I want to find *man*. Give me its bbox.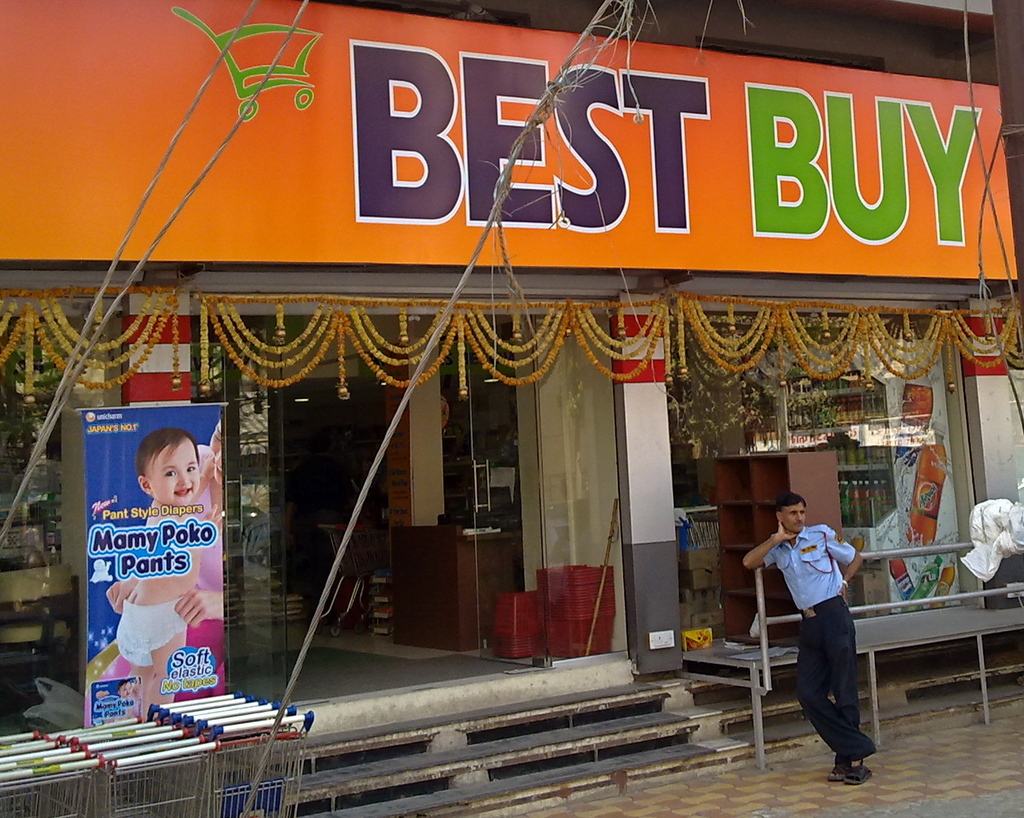
left=754, top=488, right=879, bottom=764.
